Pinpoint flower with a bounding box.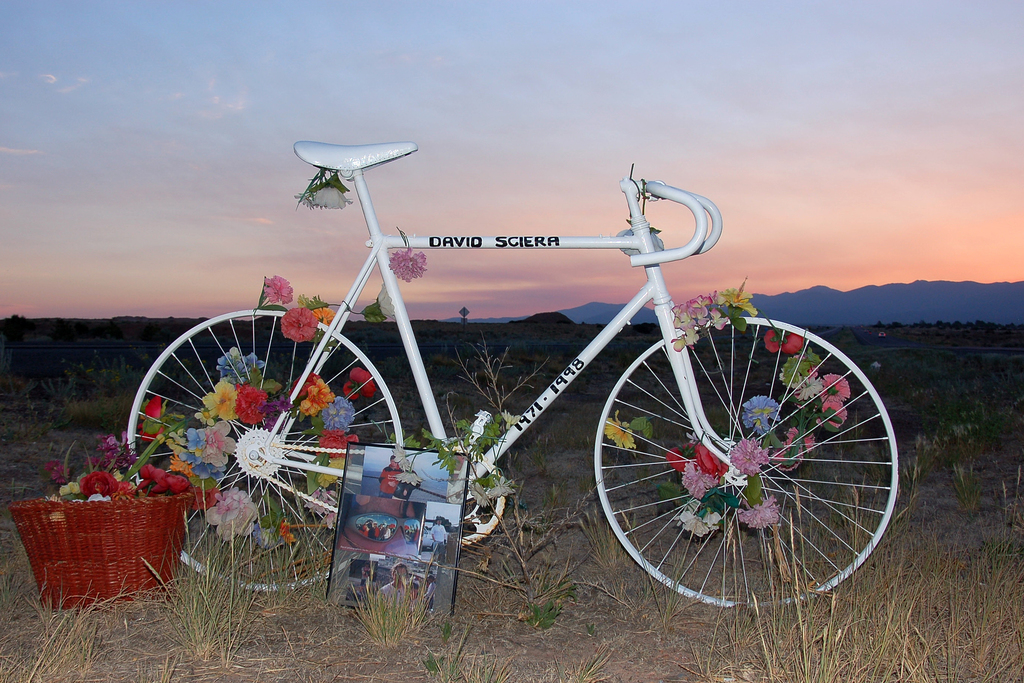
bbox(262, 274, 289, 303).
